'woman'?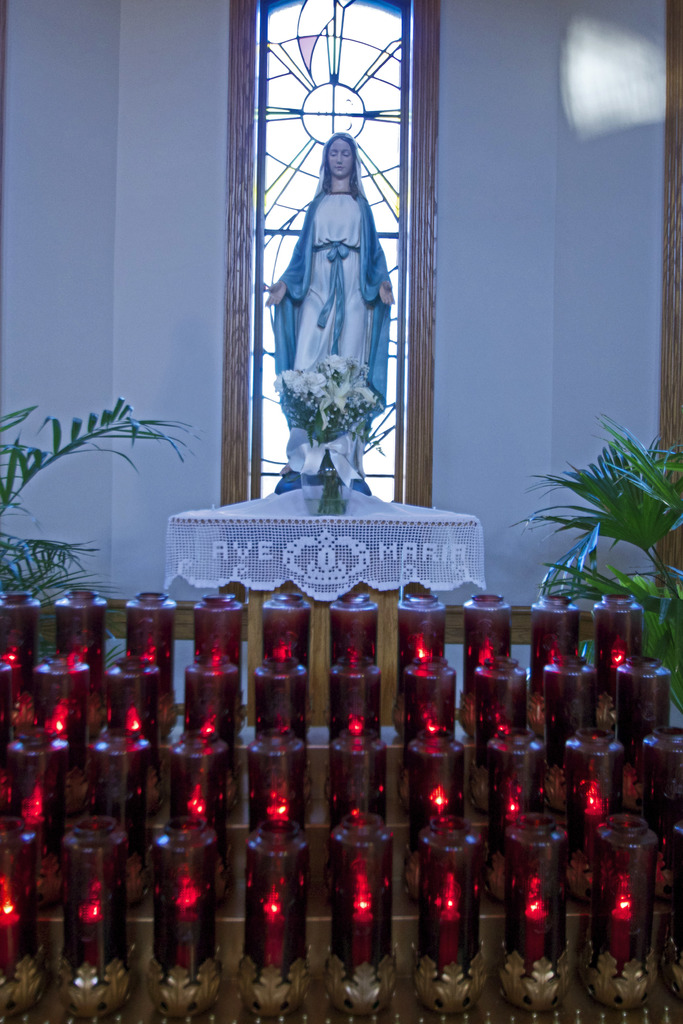
bbox(276, 106, 400, 485)
